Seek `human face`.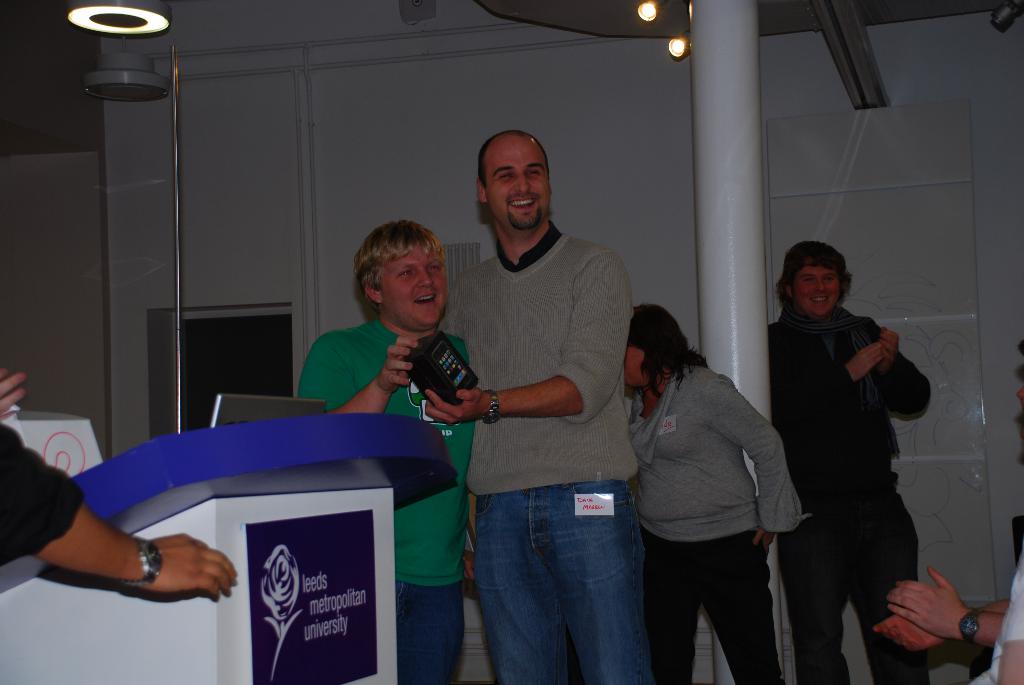
{"left": 381, "top": 240, "right": 449, "bottom": 324}.
